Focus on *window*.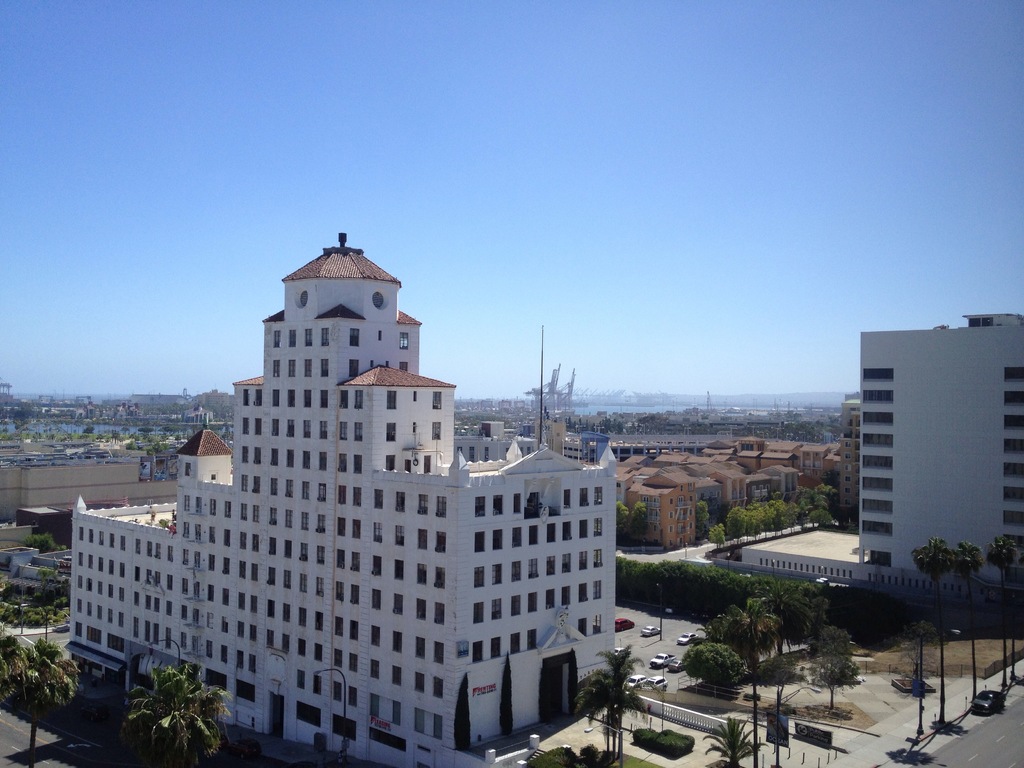
Focused at detection(492, 495, 504, 516).
